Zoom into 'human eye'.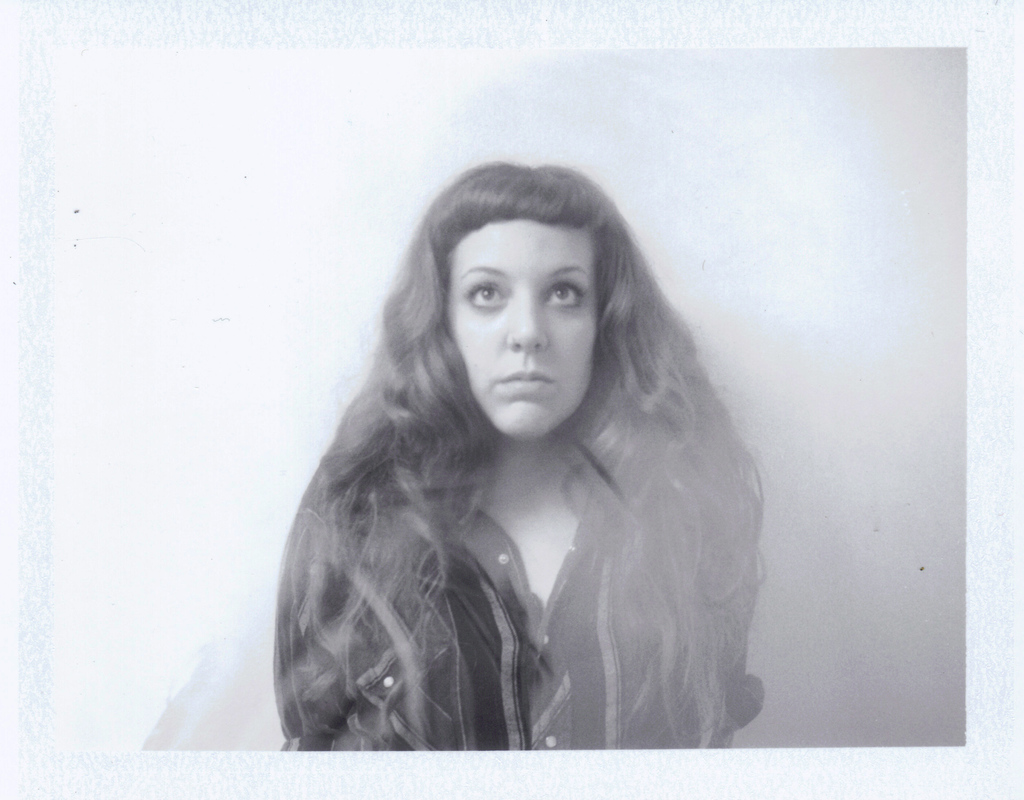
Zoom target: <bbox>462, 284, 509, 310</bbox>.
